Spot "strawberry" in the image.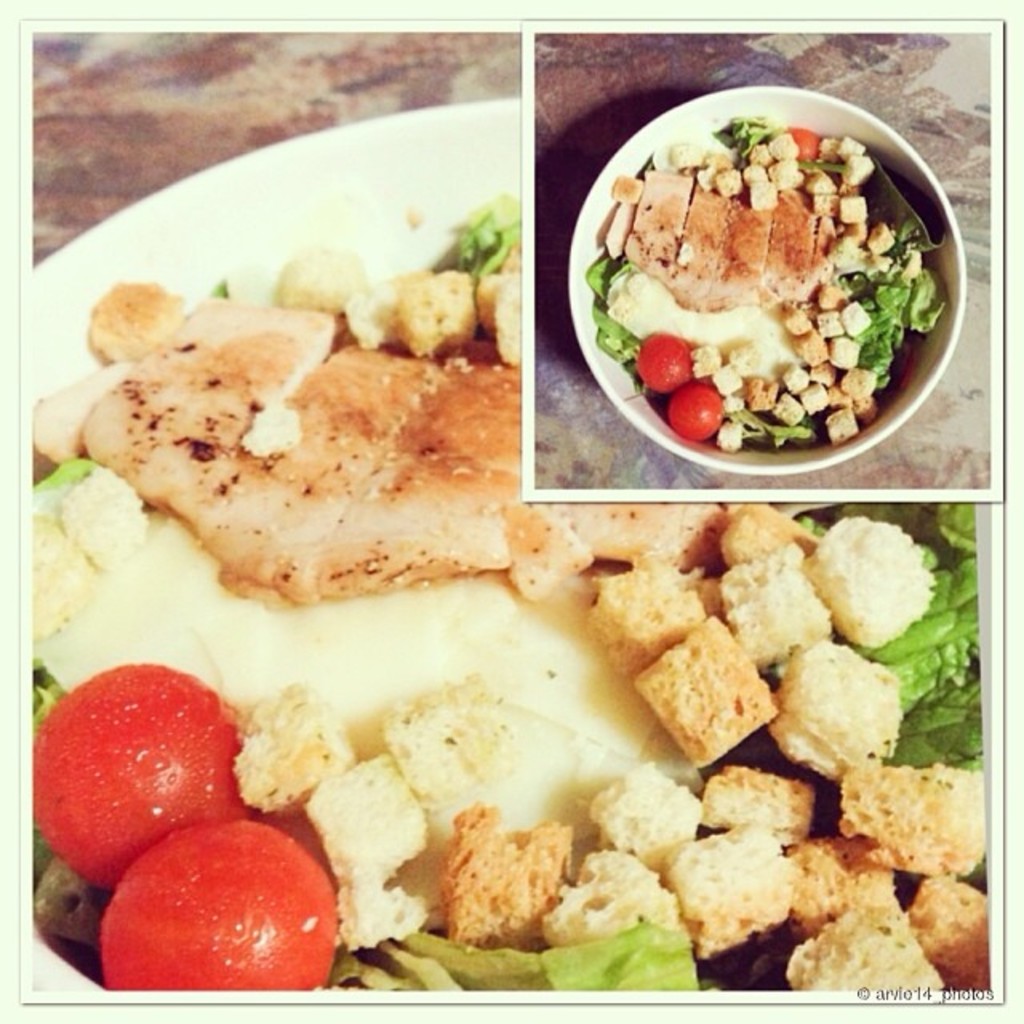
"strawberry" found at x1=43 y1=624 x2=278 y2=901.
